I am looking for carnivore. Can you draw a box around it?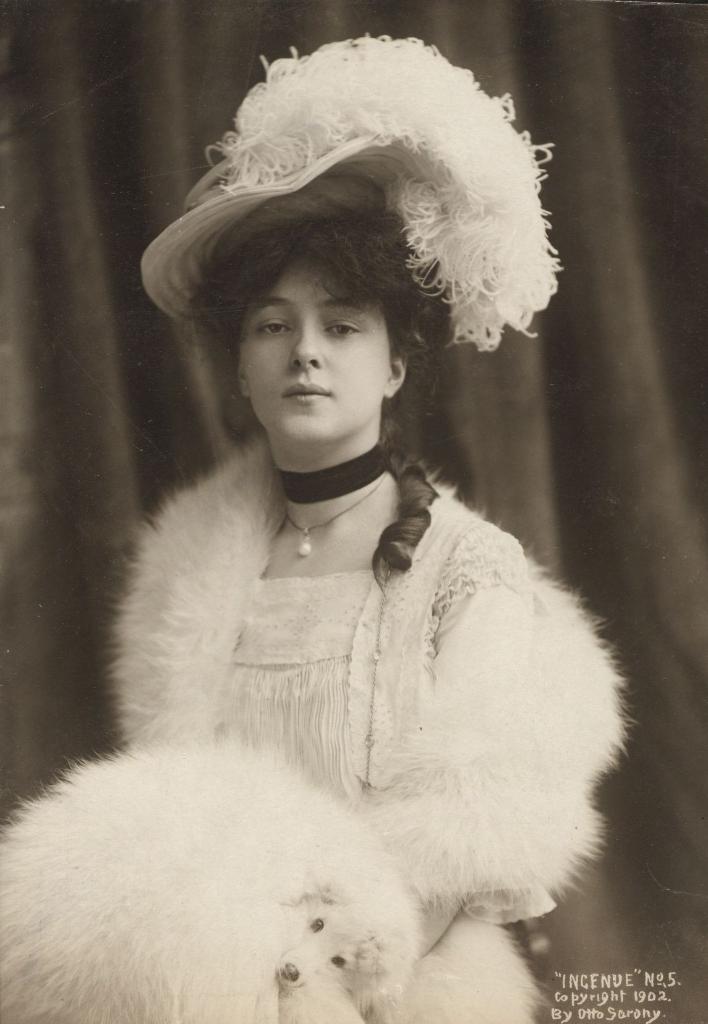
Sure, the bounding box is (x1=0, y1=732, x2=422, y2=1023).
